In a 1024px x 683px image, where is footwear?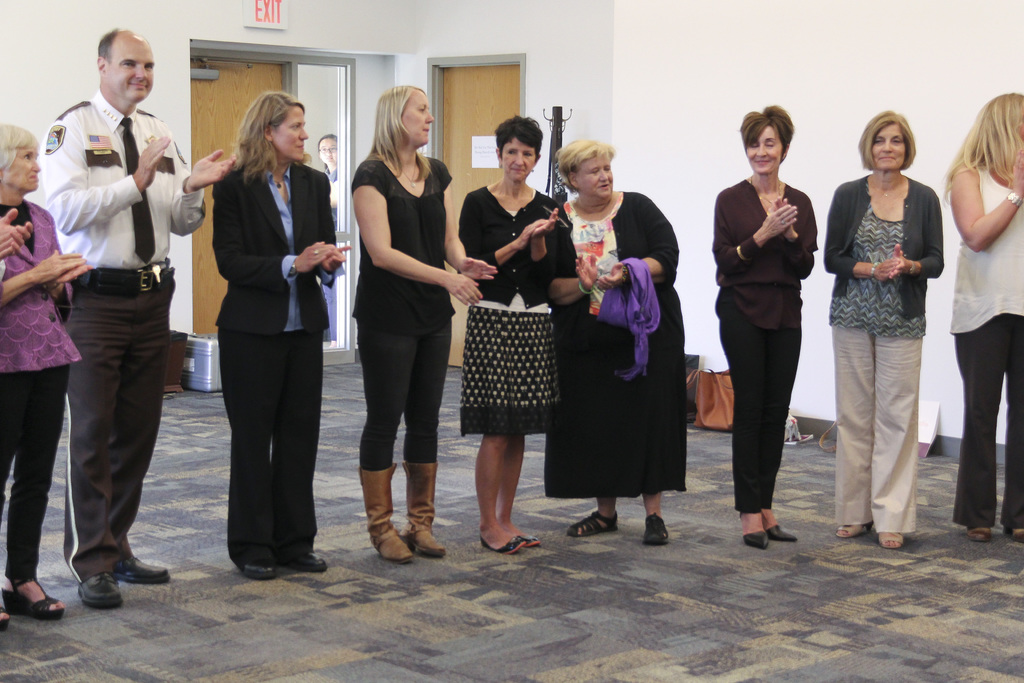
region(115, 558, 171, 584).
